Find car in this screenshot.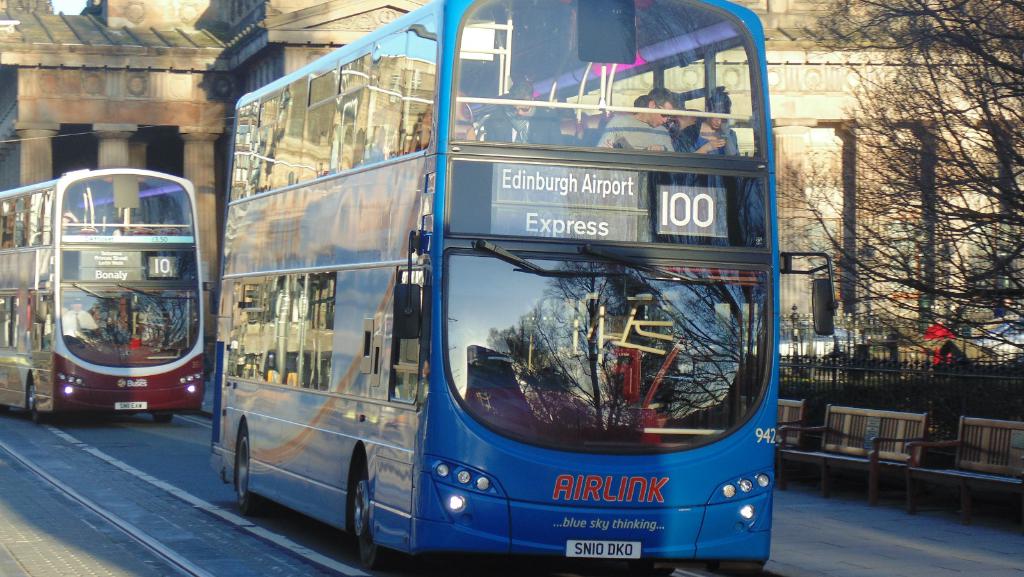
The bounding box for car is crop(970, 320, 1023, 366).
